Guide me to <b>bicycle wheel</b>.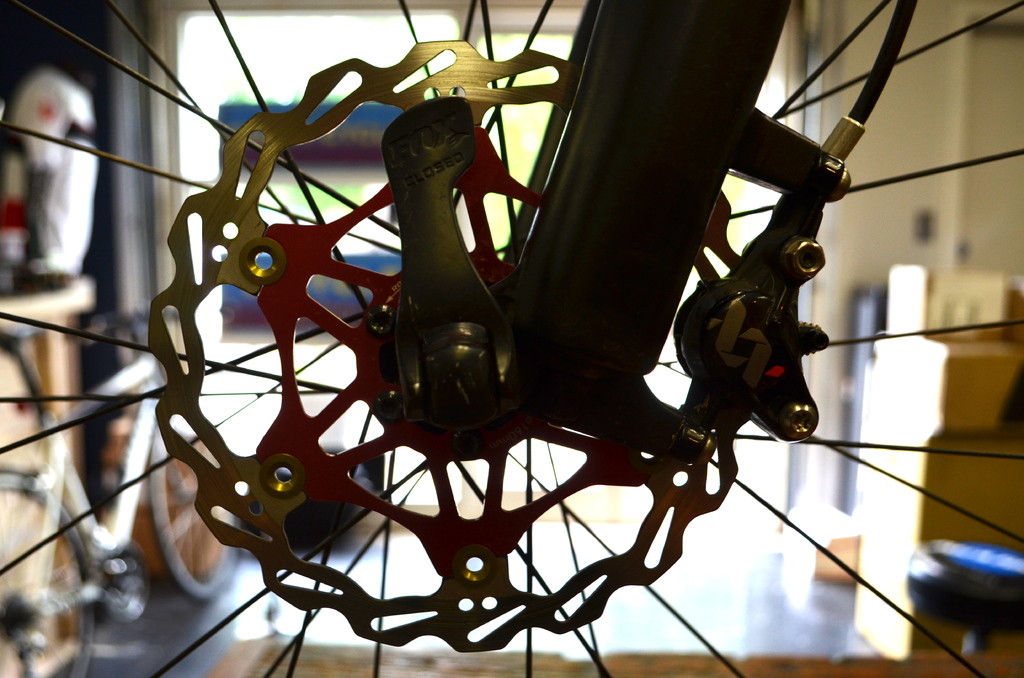
Guidance: rect(0, 0, 1023, 677).
